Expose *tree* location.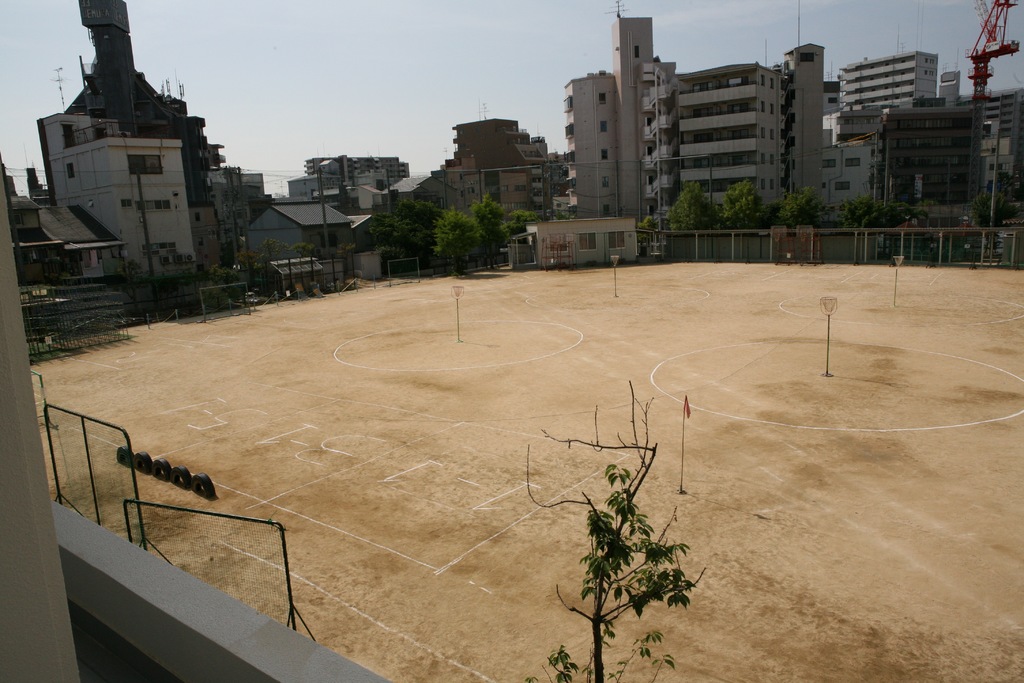
Exposed at {"x1": 963, "y1": 188, "x2": 1018, "y2": 233}.
